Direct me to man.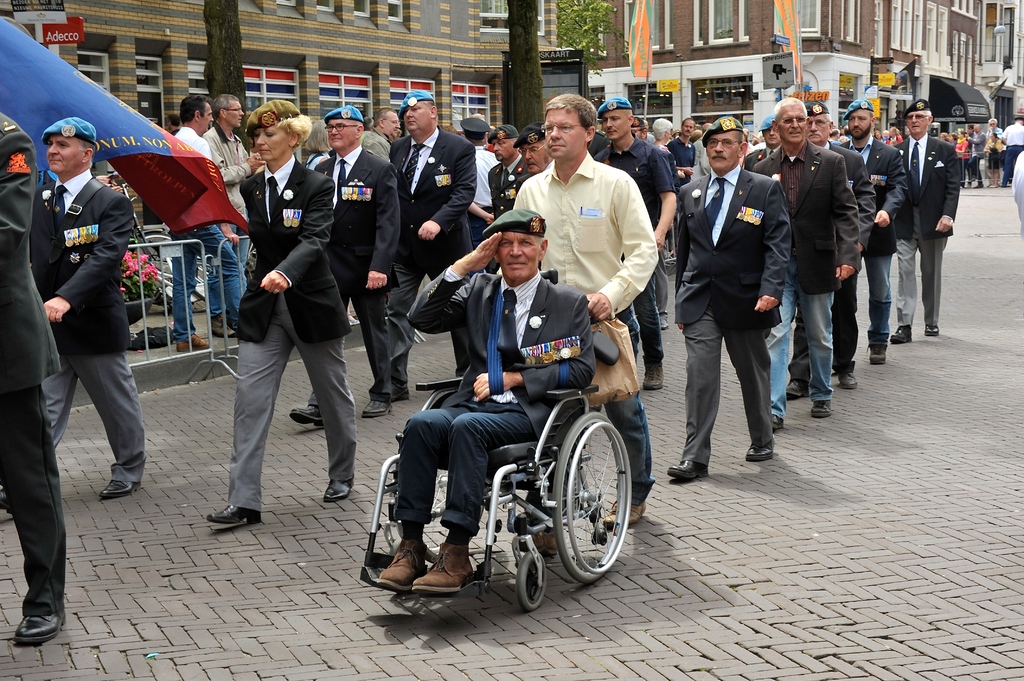
Direction: (left=591, top=99, right=676, bottom=390).
